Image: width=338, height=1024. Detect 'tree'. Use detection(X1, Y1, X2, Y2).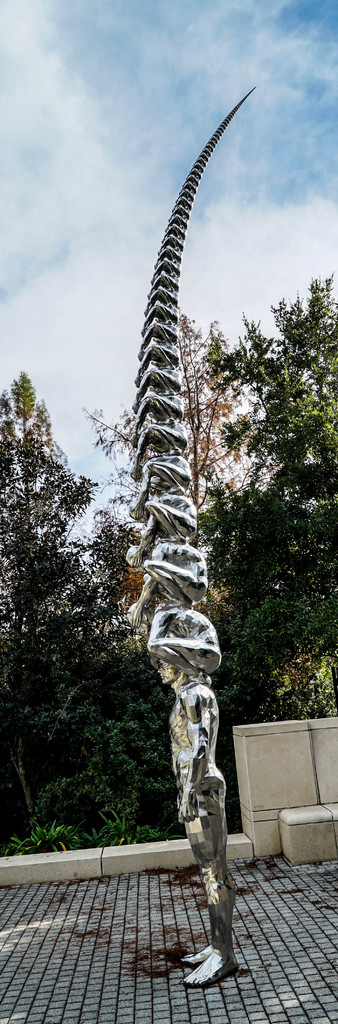
detection(200, 266, 337, 836).
